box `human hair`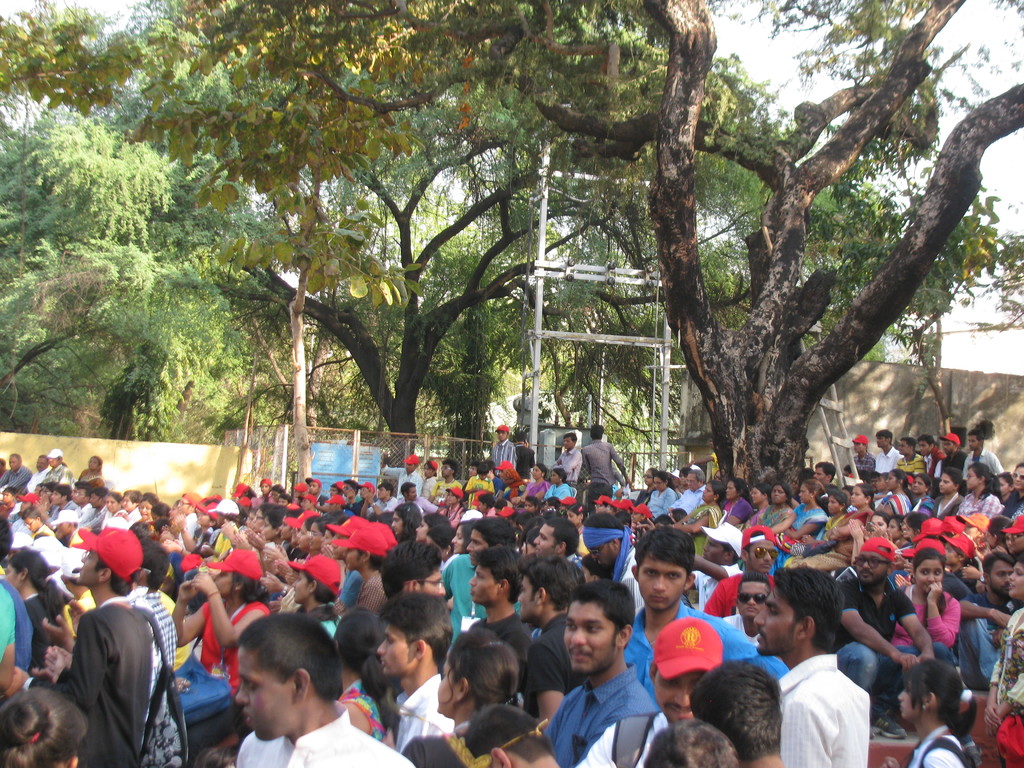
BBox(92, 554, 138, 599)
